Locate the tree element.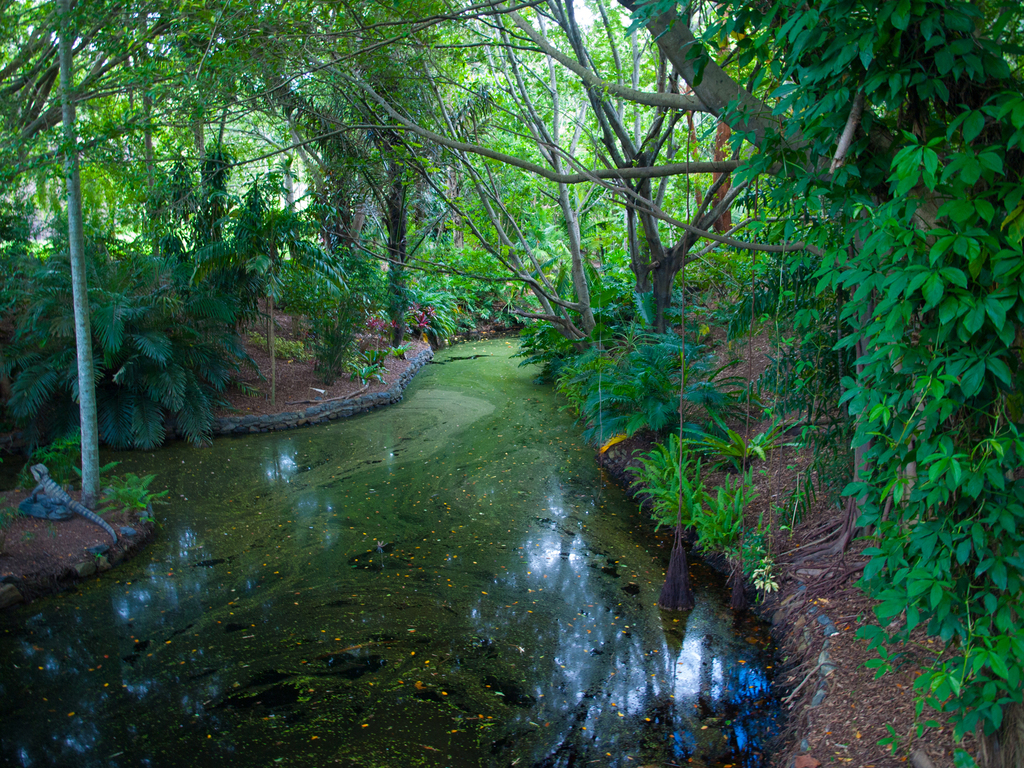
Element bbox: l=310, t=1, r=600, b=338.
